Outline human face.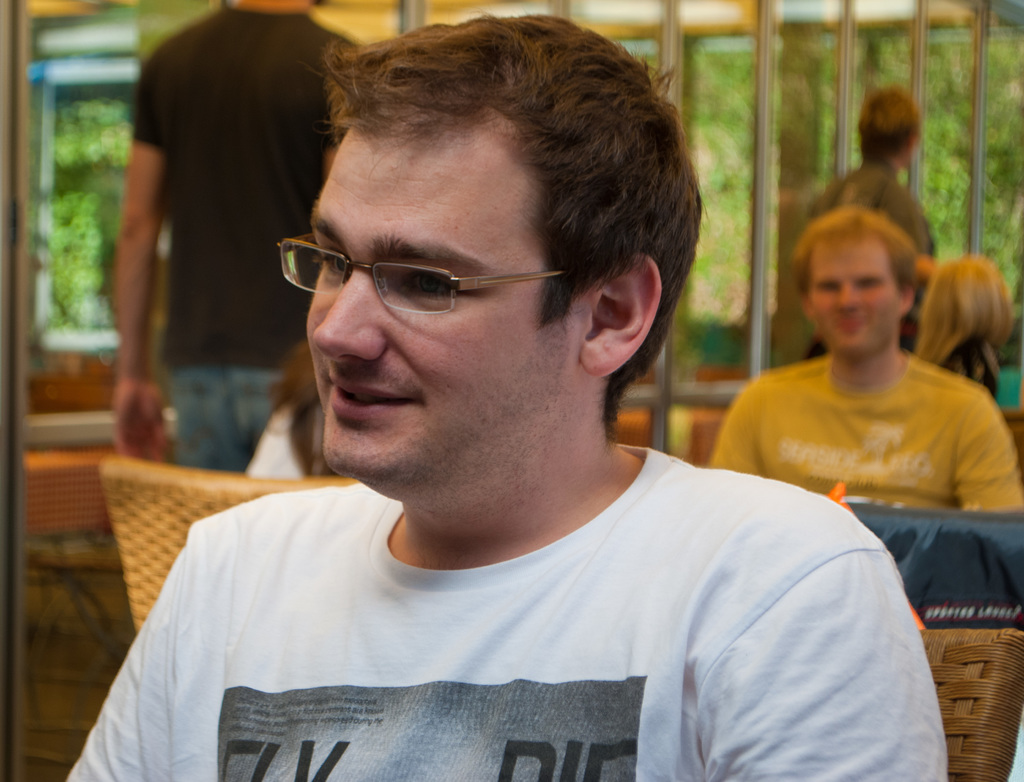
Outline: (810, 238, 902, 353).
